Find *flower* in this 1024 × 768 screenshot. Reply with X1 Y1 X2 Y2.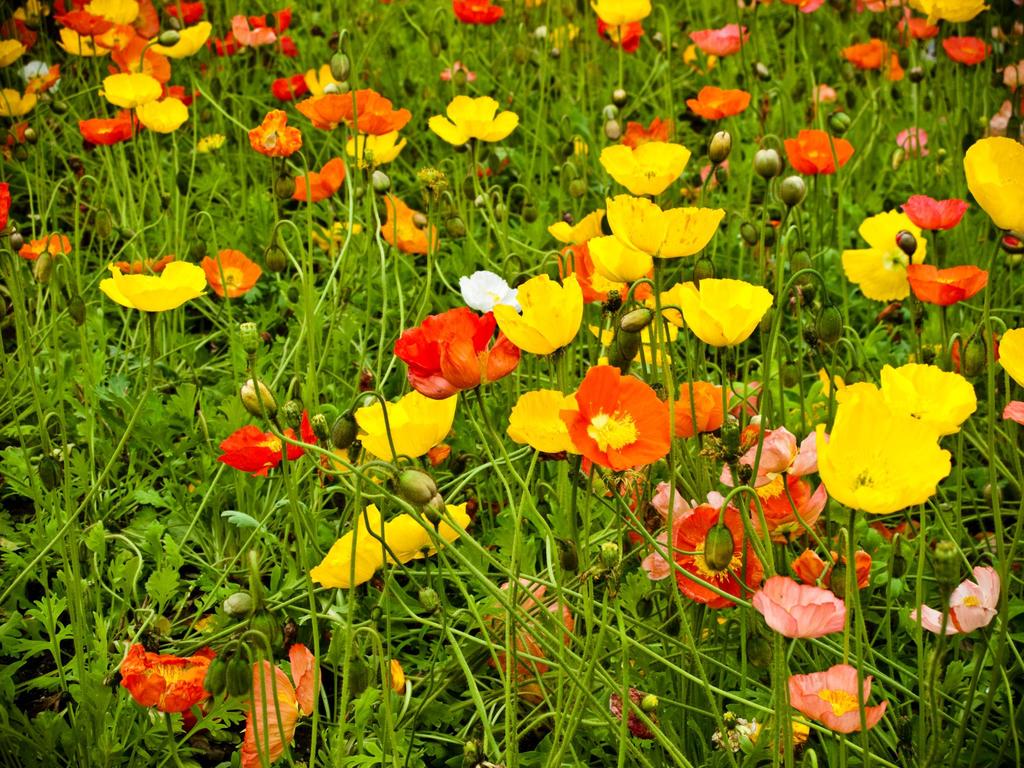
32 252 54 284.
